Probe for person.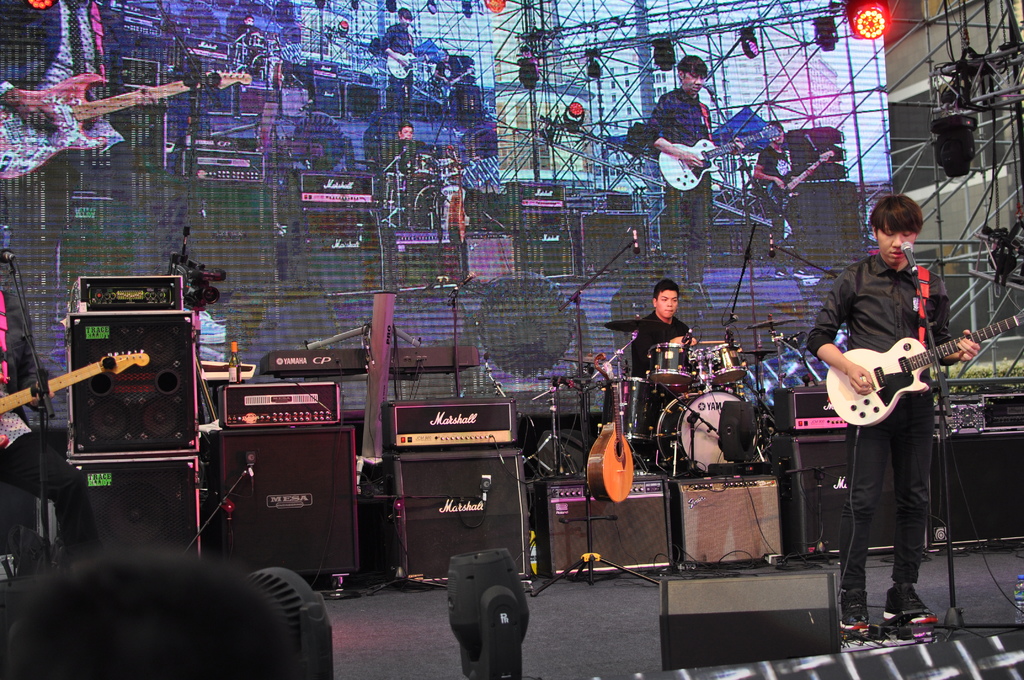
Probe result: 754/122/797/260.
